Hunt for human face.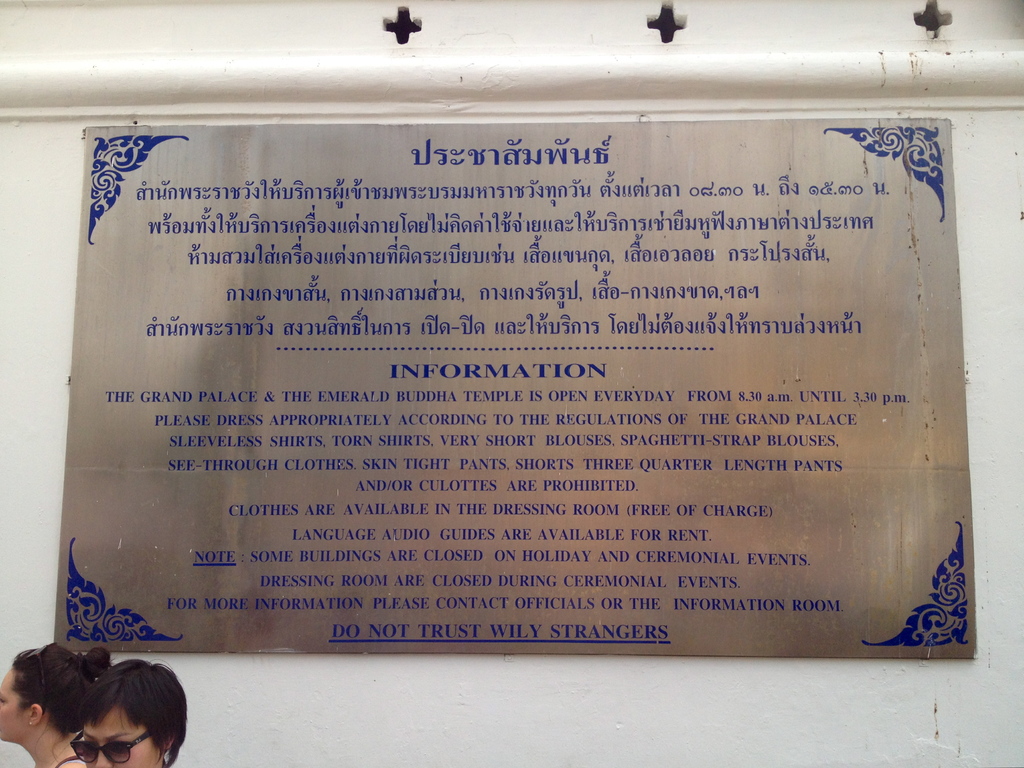
Hunted down at select_region(0, 670, 28, 741).
